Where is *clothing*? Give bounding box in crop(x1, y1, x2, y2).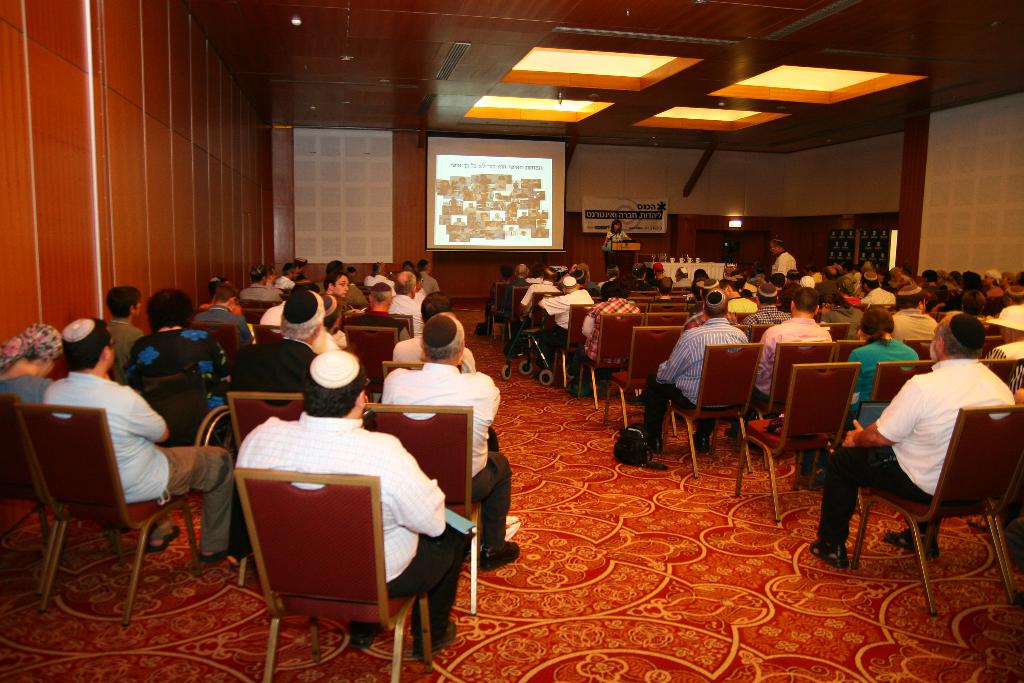
crop(233, 315, 334, 391).
